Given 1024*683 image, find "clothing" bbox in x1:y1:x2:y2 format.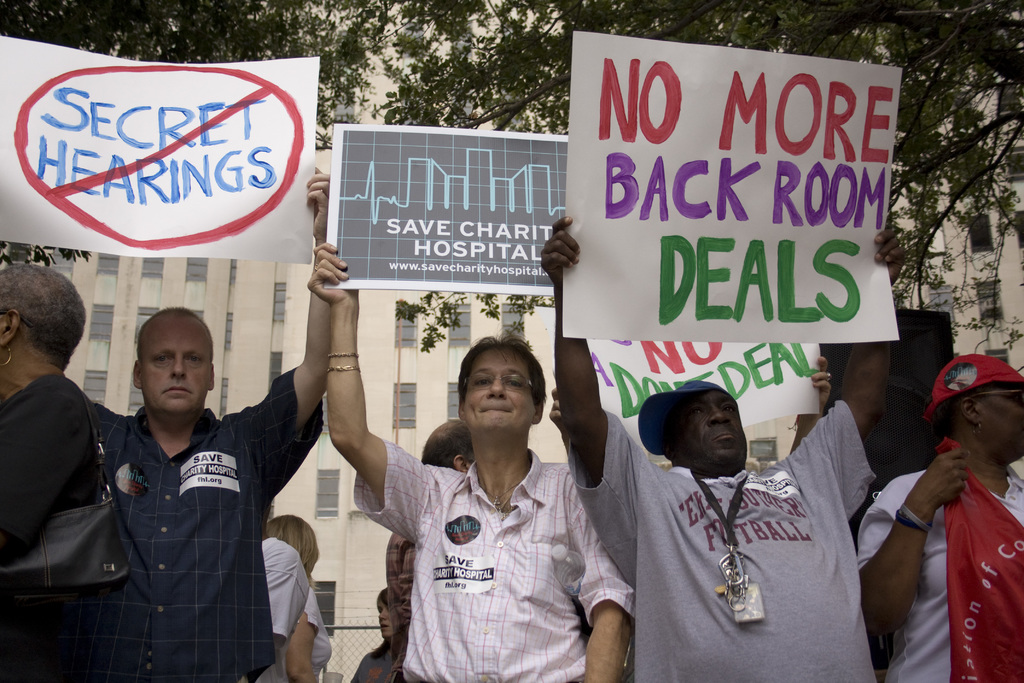
0:375:93:682.
